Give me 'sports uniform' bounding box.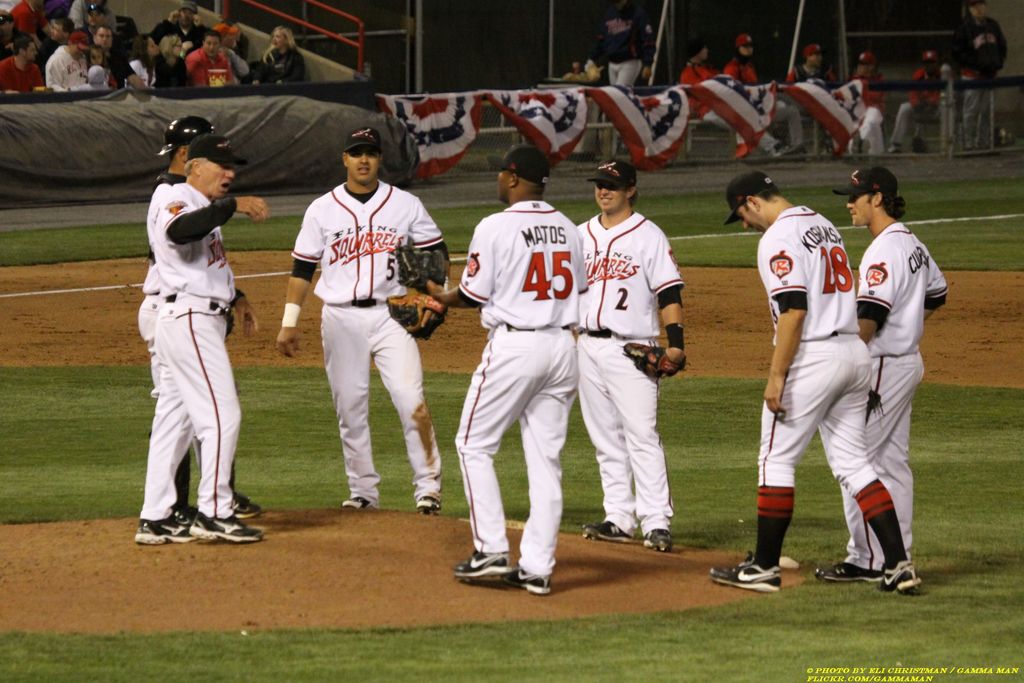
box(593, 205, 695, 536).
